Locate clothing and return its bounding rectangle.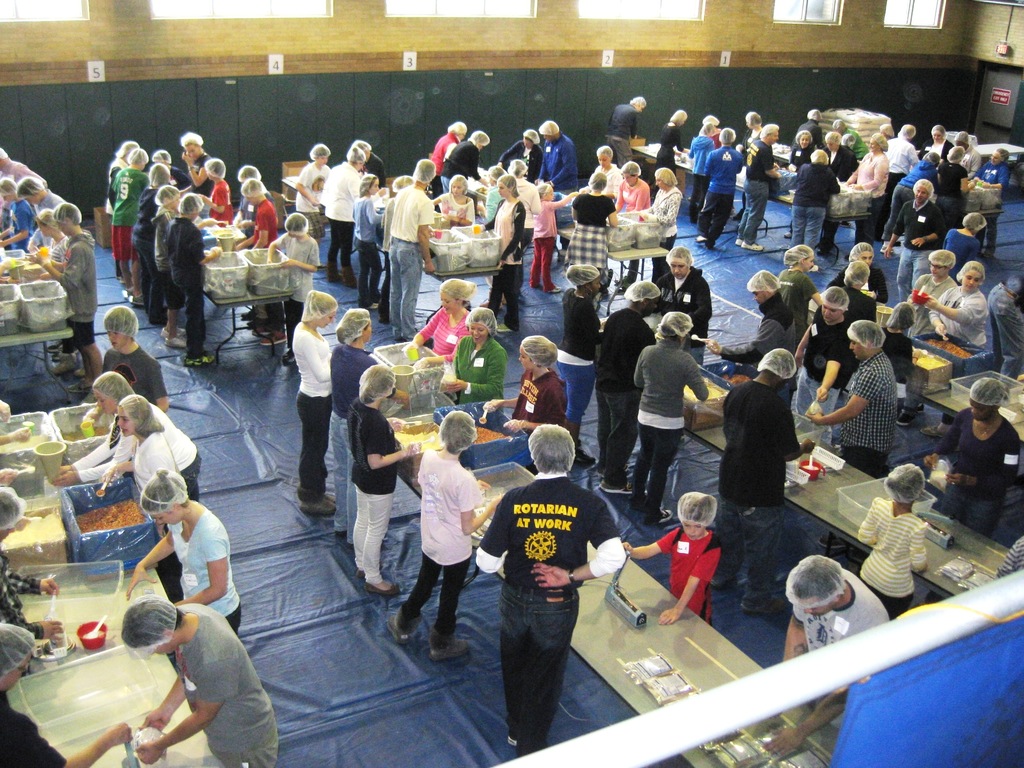
bbox=[96, 340, 169, 407].
